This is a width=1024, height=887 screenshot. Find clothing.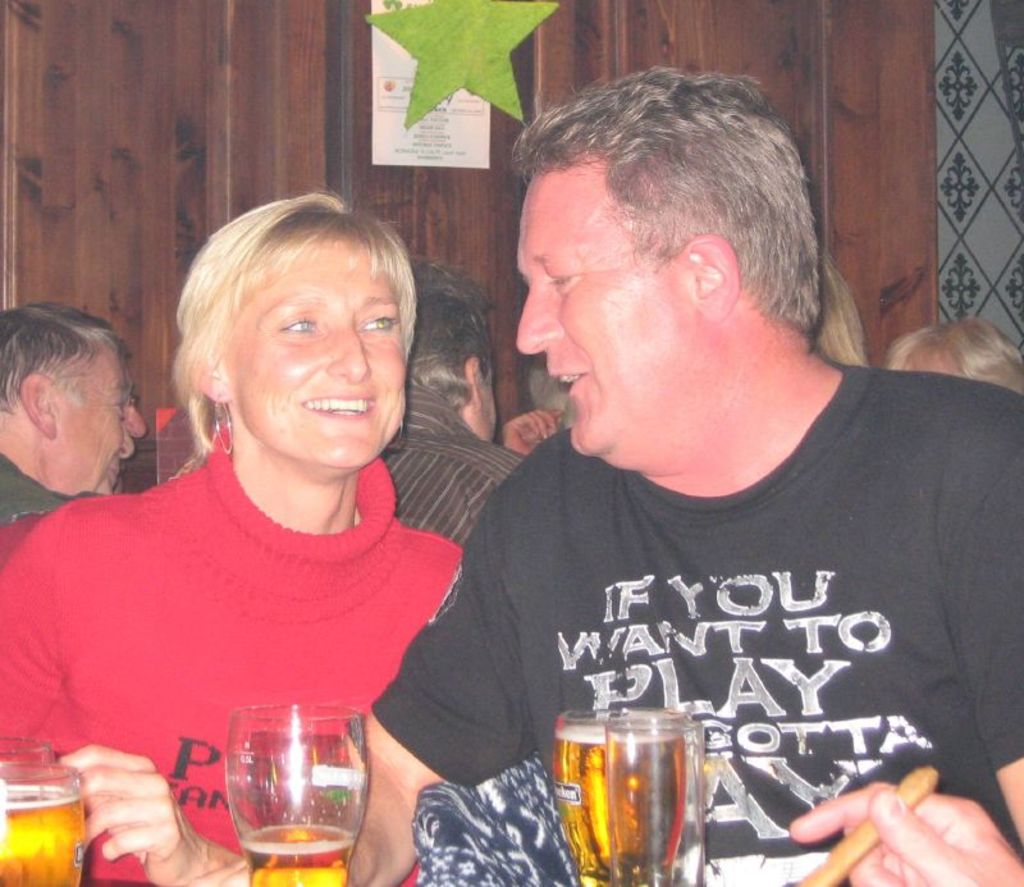
Bounding box: 0 456 104 523.
